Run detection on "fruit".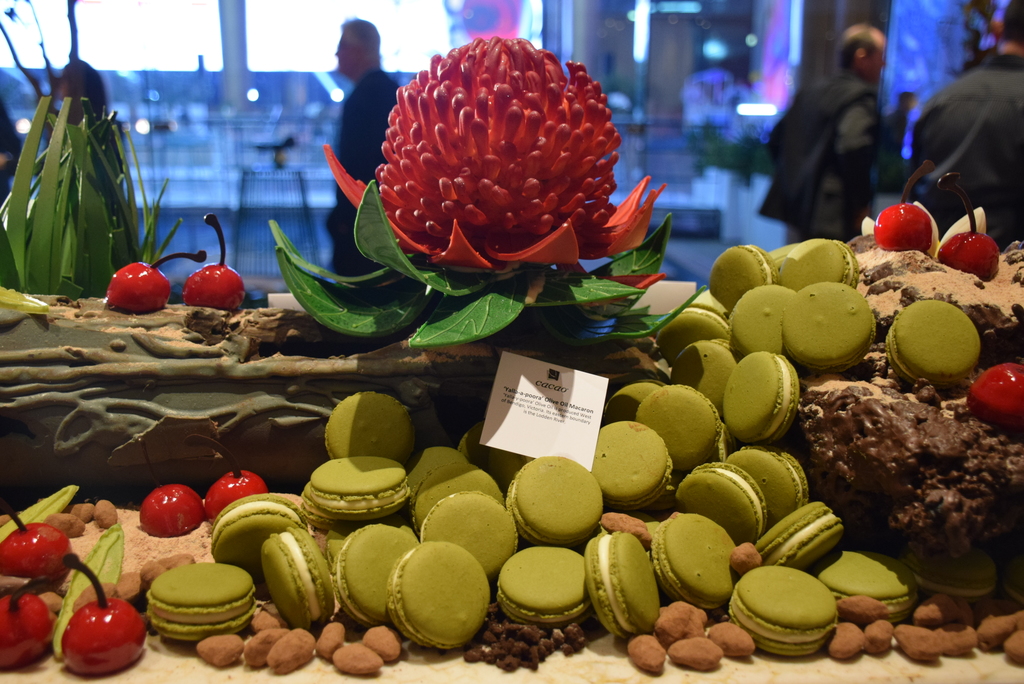
Result: bbox=(185, 211, 252, 318).
